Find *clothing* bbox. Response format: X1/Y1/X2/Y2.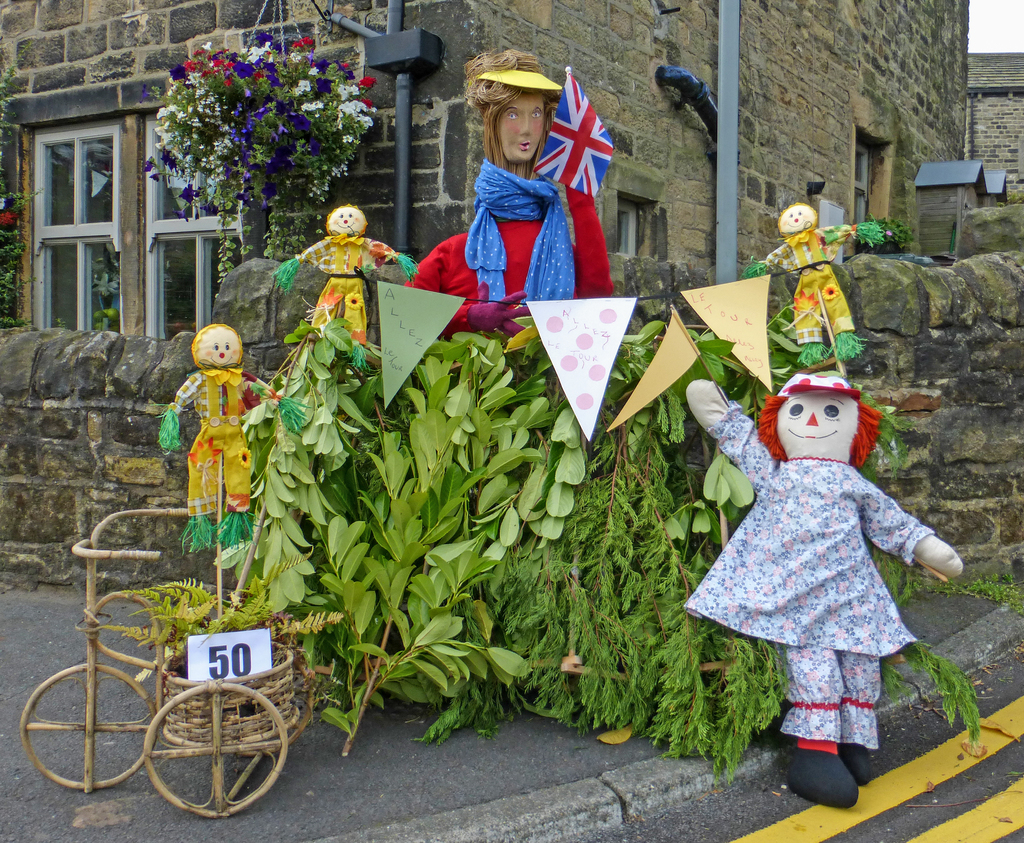
295/234/399/348.
